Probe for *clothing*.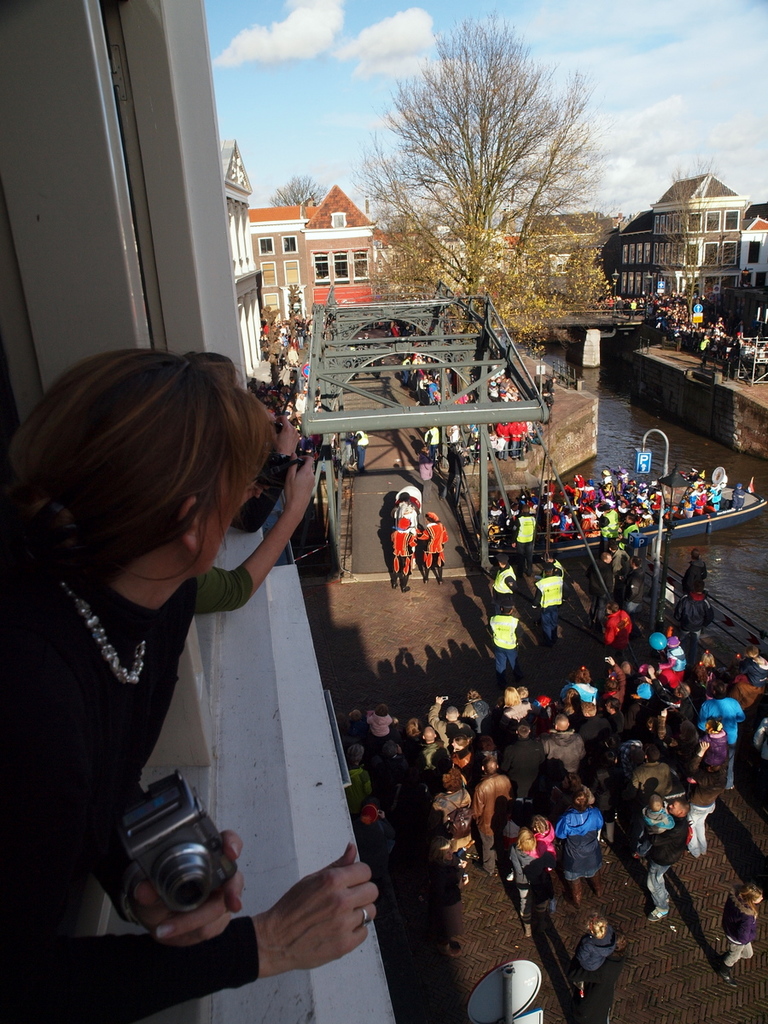
Probe result: x1=419 y1=515 x2=445 y2=592.
